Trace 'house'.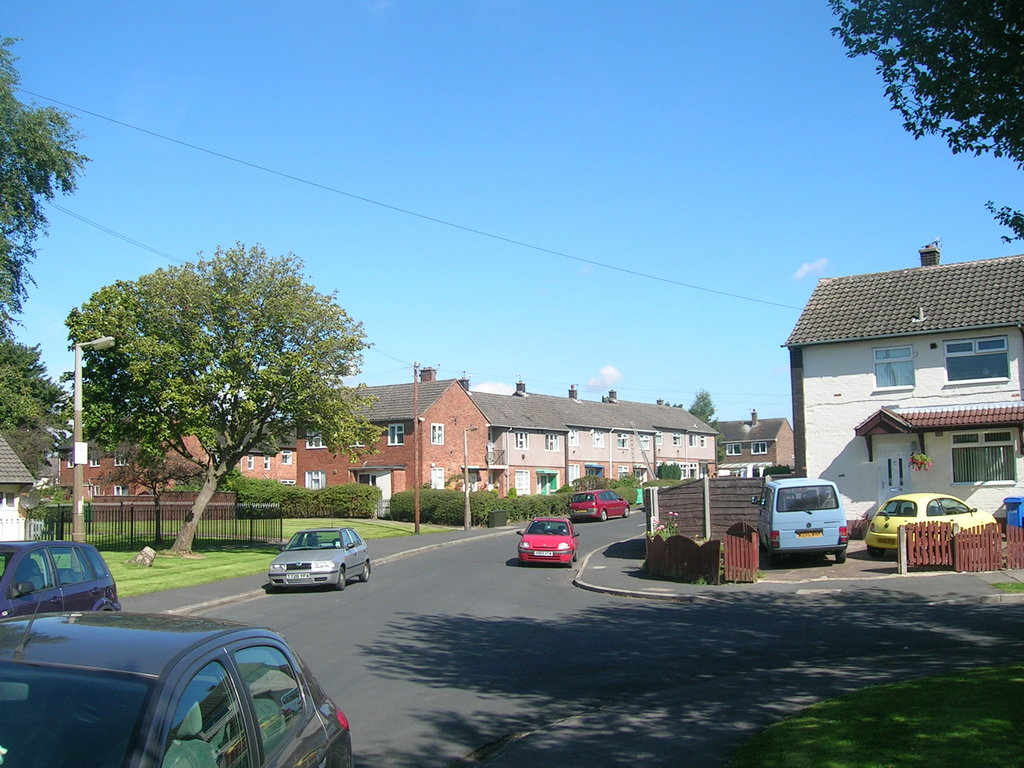
Traced to 710,405,798,474.
